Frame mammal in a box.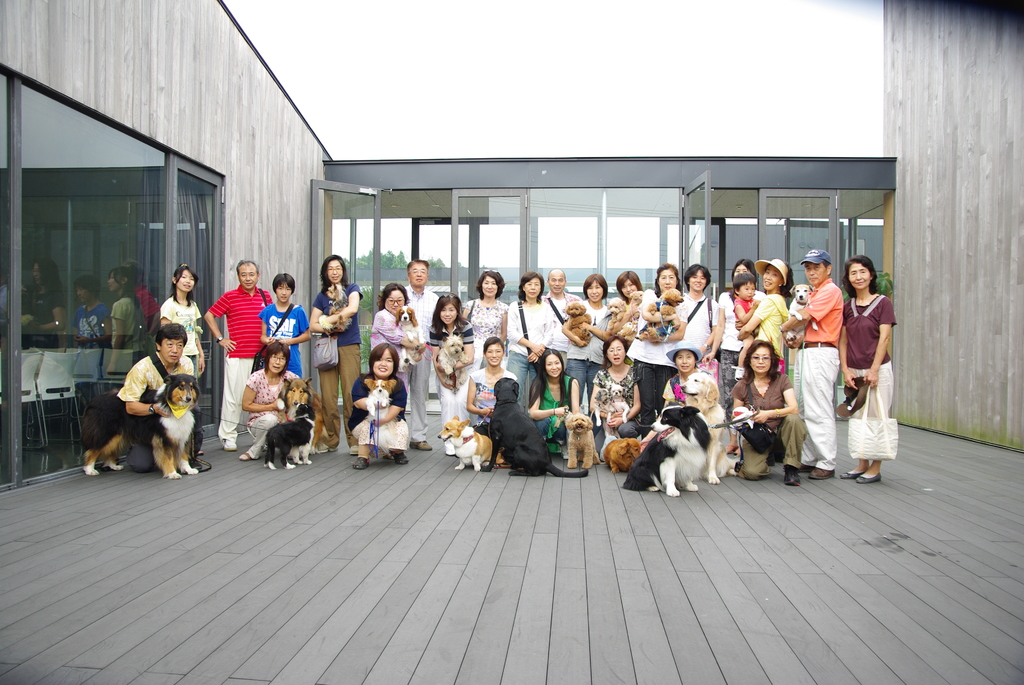
<box>635,395,724,490</box>.
